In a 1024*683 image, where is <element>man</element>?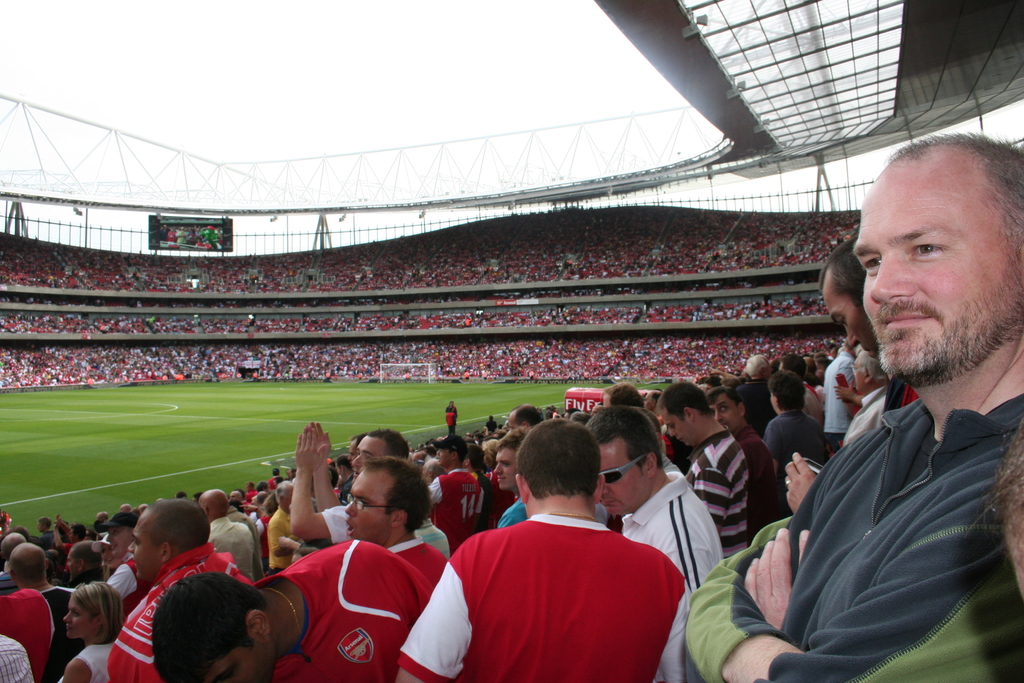
region(765, 372, 831, 523).
